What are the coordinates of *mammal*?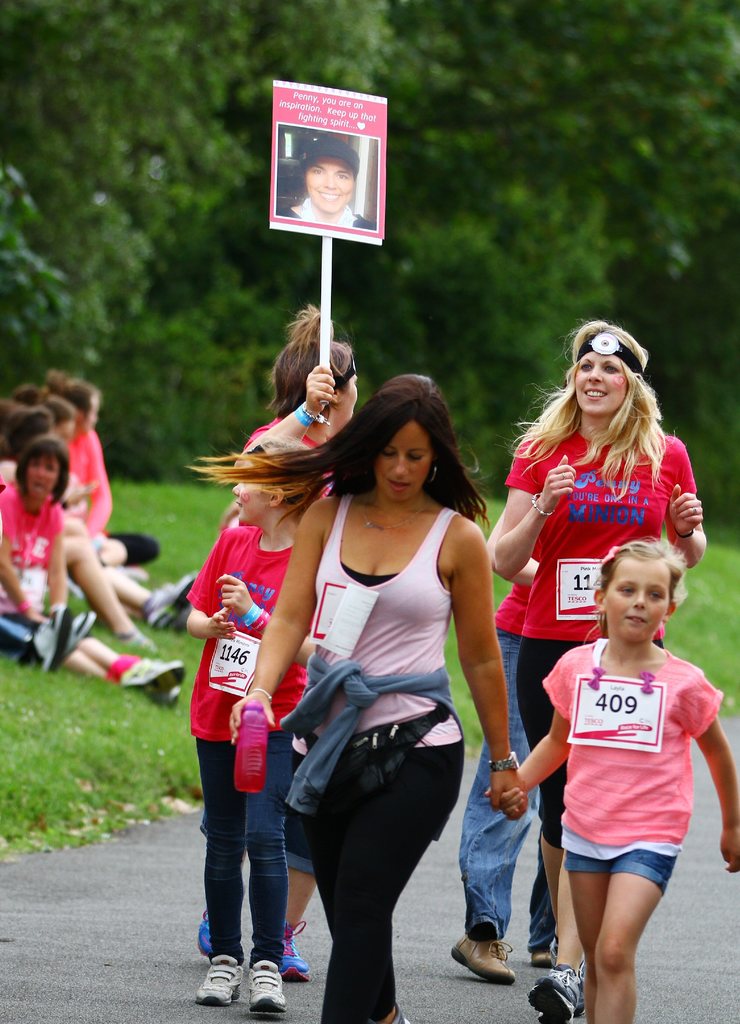
bbox=[1, 407, 157, 648].
